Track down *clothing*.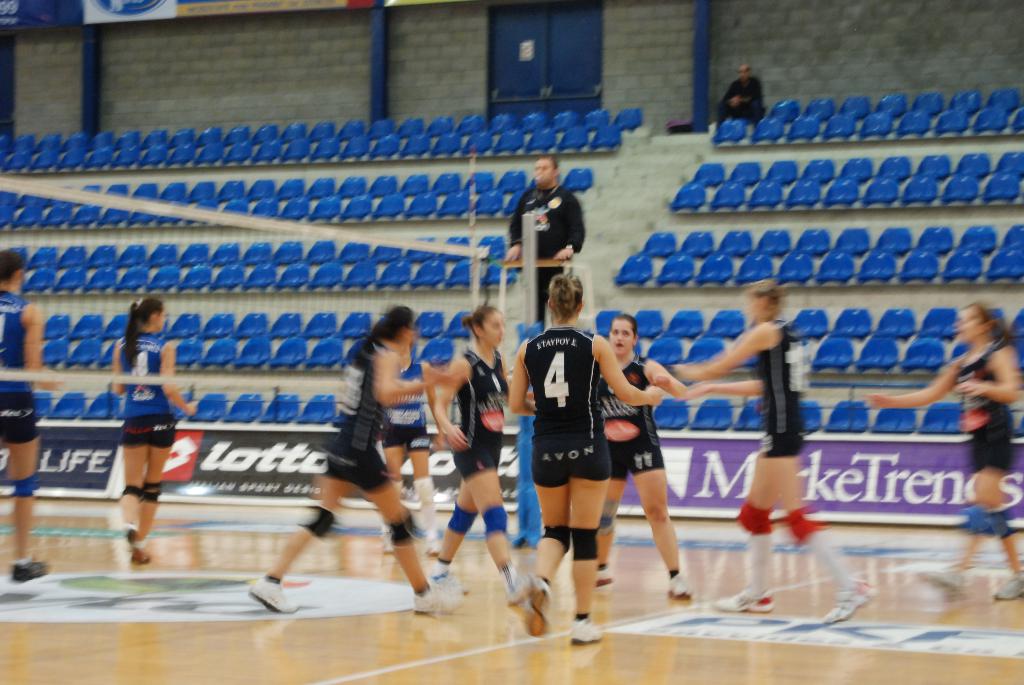
Tracked to <box>509,187,586,320</box>.
